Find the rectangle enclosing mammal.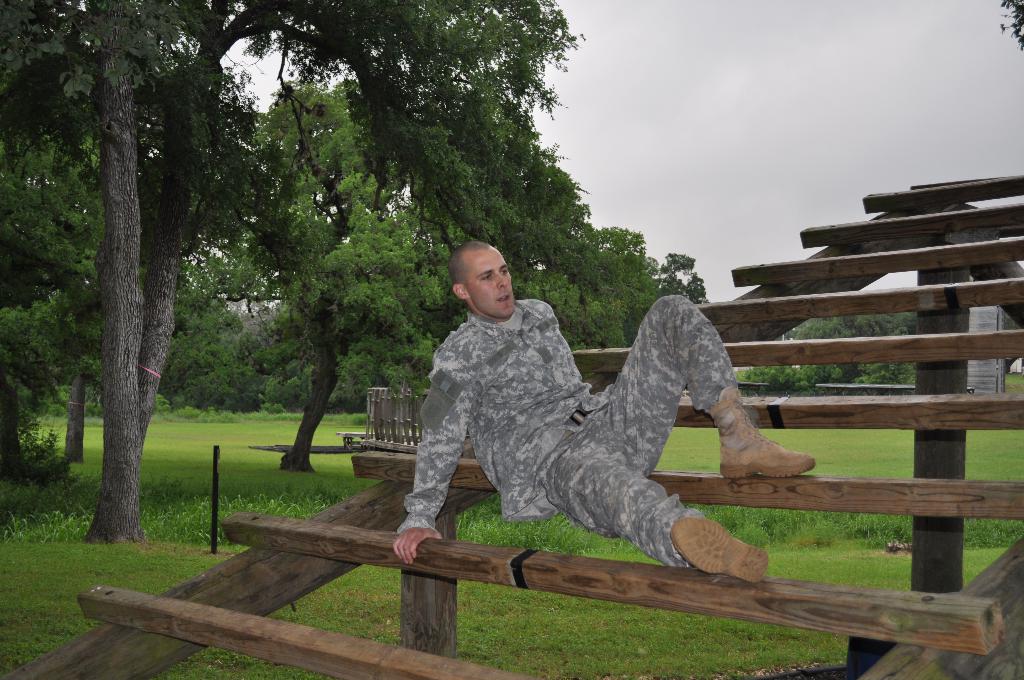
373:249:774:551.
